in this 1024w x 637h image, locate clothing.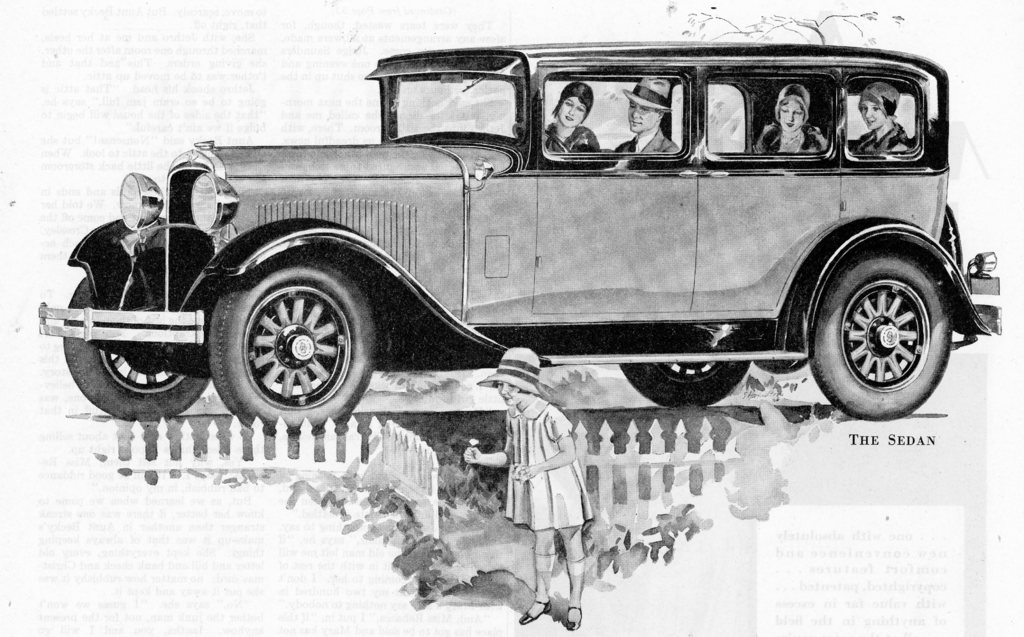
Bounding box: <bbox>755, 119, 833, 154</bbox>.
